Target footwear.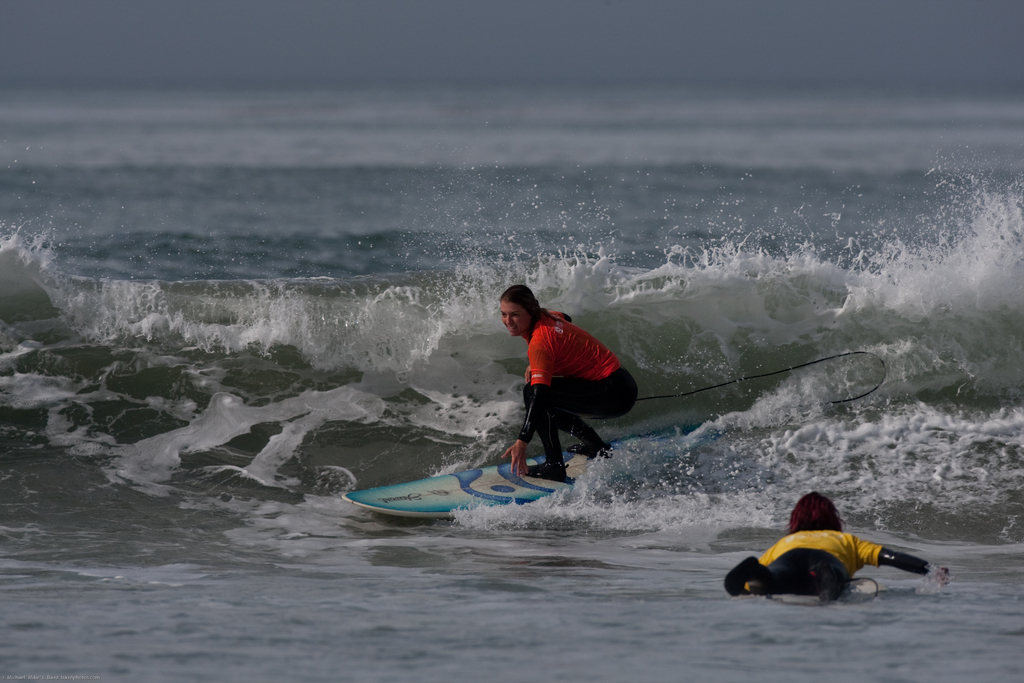
Target region: <region>564, 436, 618, 457</region>.
